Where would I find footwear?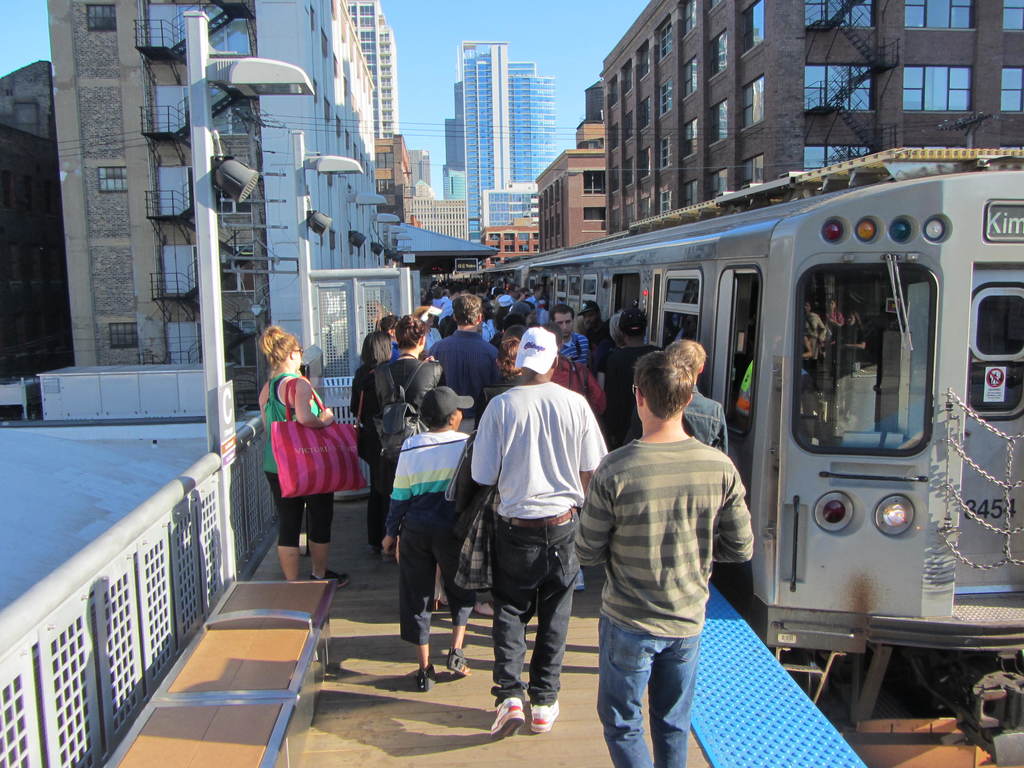
At bbox=[432, 595, 451, 607].
